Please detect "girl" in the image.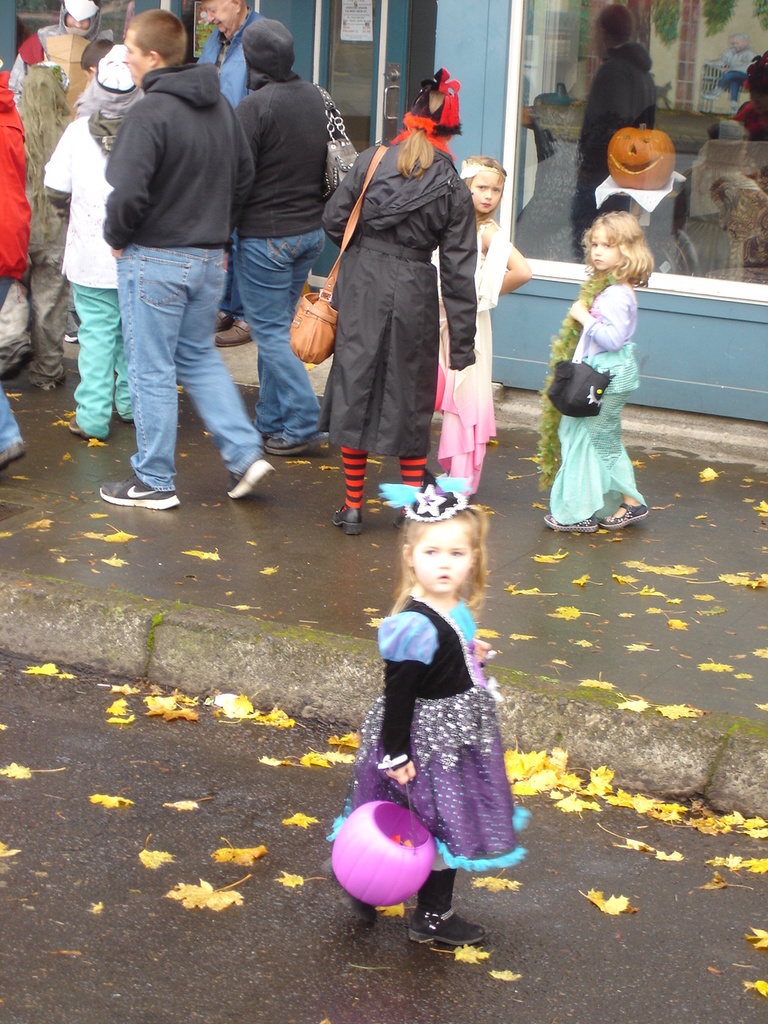
left=332, top=465, right=527, bottom=949.
